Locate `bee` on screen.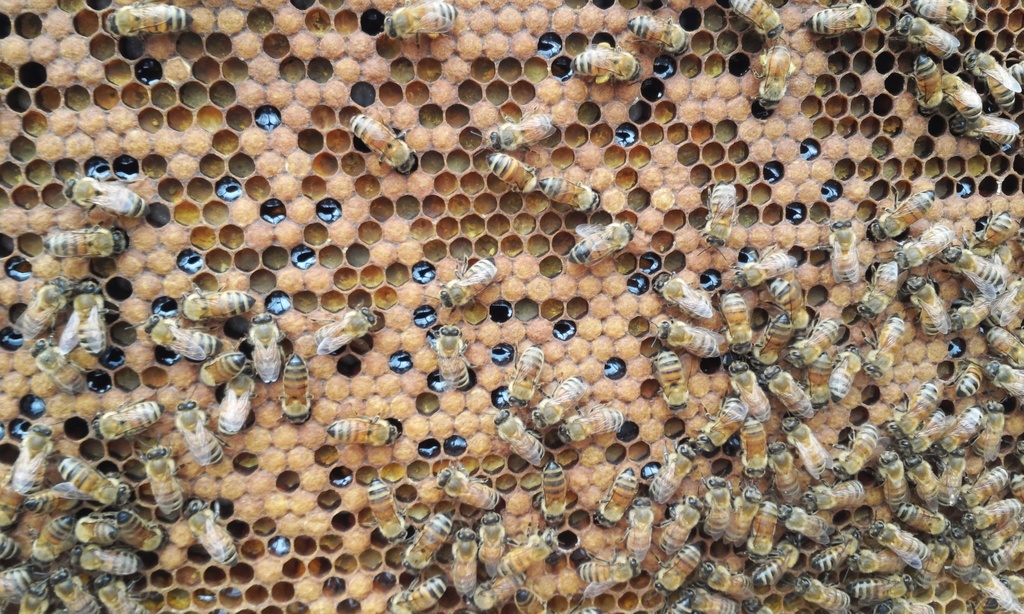
On screen at l=83, t=517, r=116, b=553.
